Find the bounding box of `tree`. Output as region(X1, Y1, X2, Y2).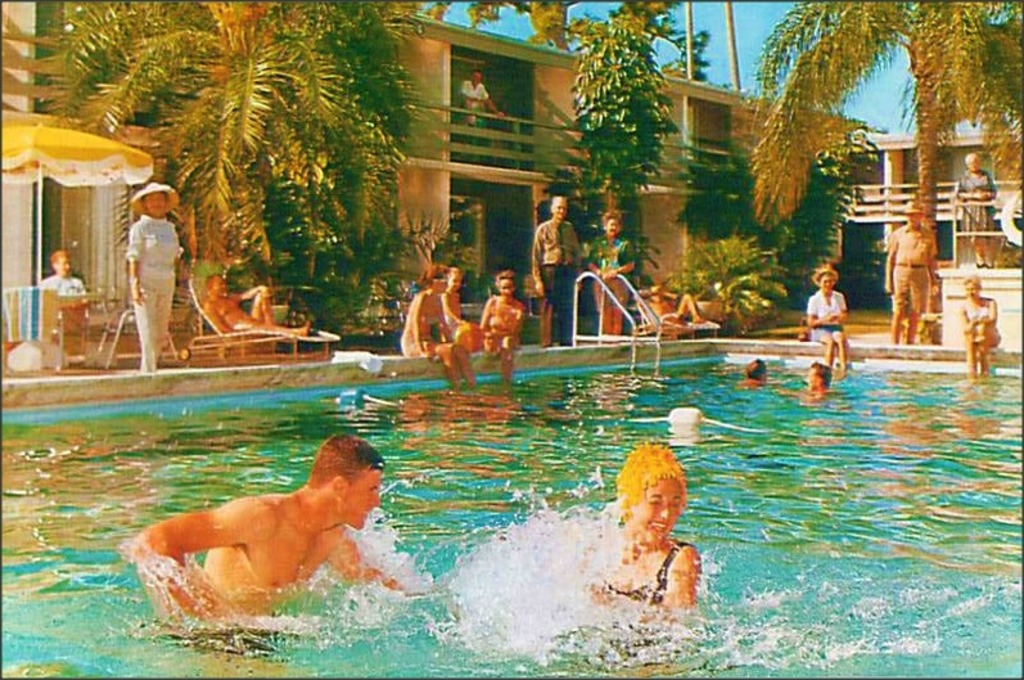
region(37, 0, 442, 350).
